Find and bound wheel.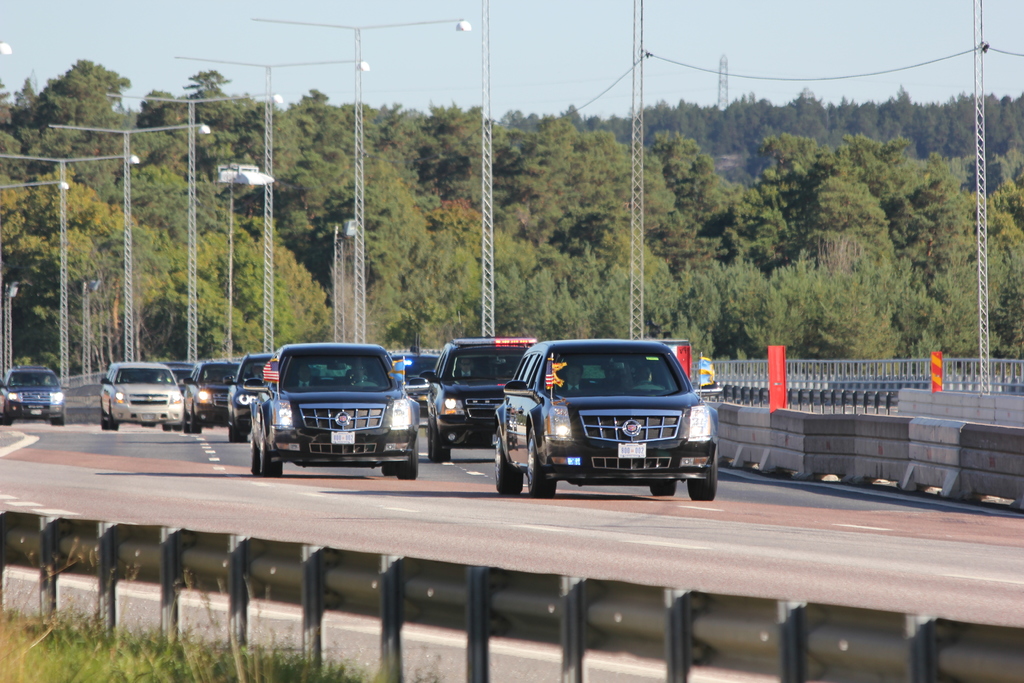
Bound: [493,435,520,493].
